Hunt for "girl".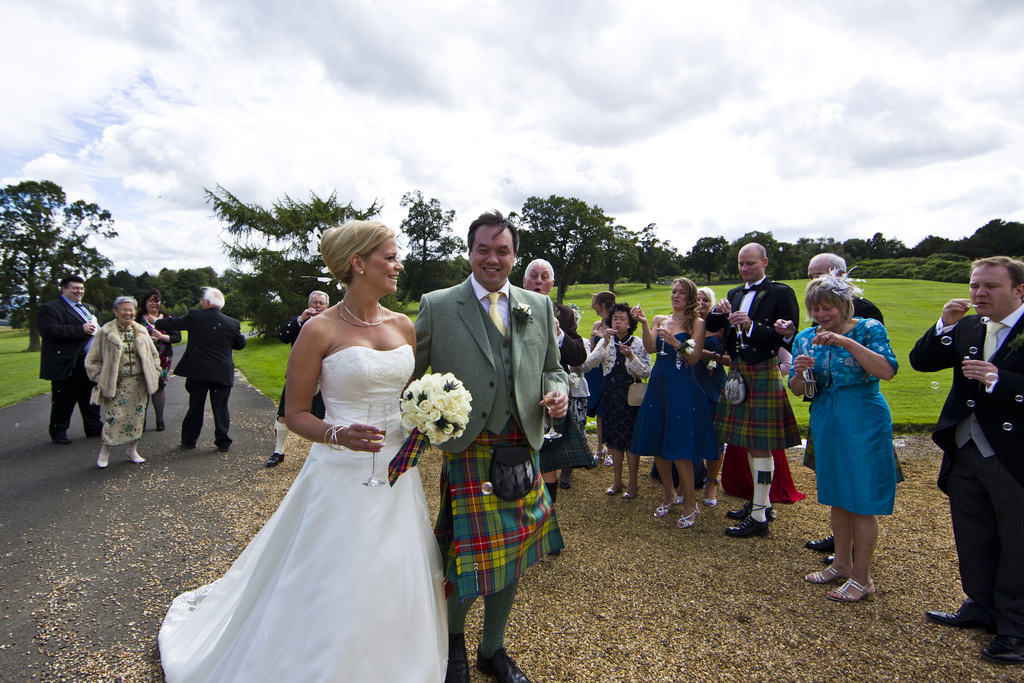
Hunted down at <box>587,291,616,464</box>.
